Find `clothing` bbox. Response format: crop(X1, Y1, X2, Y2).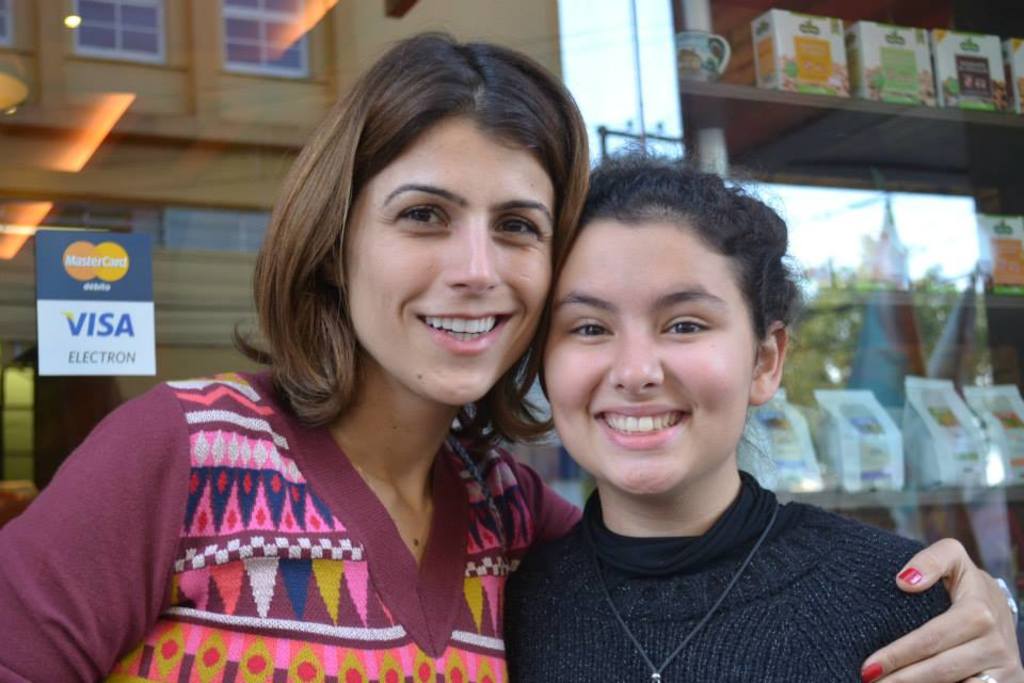
crop(500, 468, 946, 682).
